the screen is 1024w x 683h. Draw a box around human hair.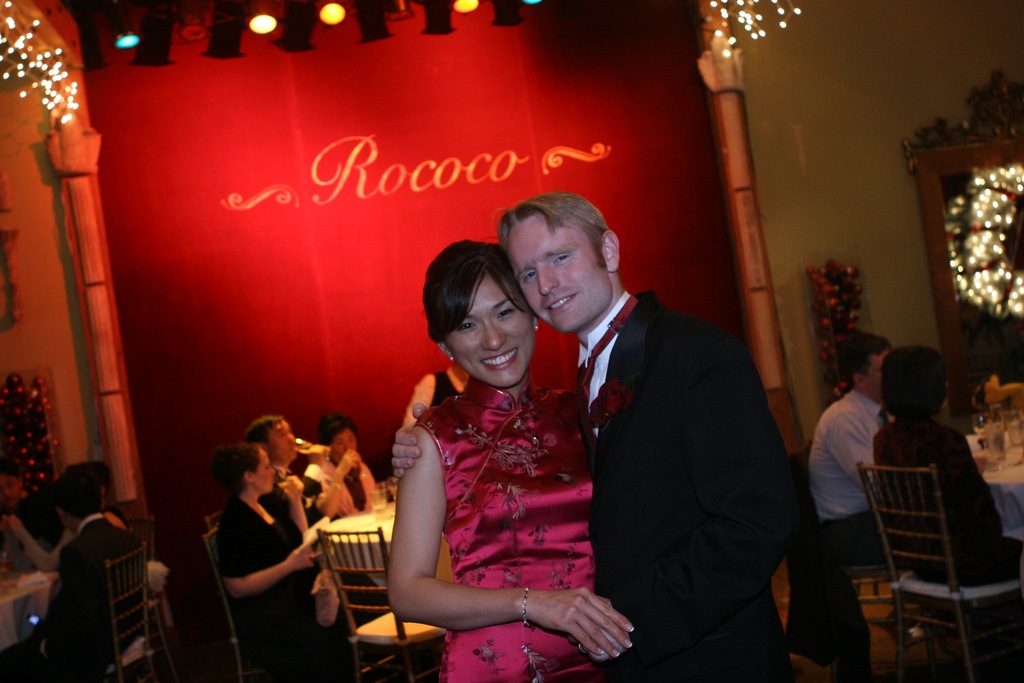
494:186:612:267.
